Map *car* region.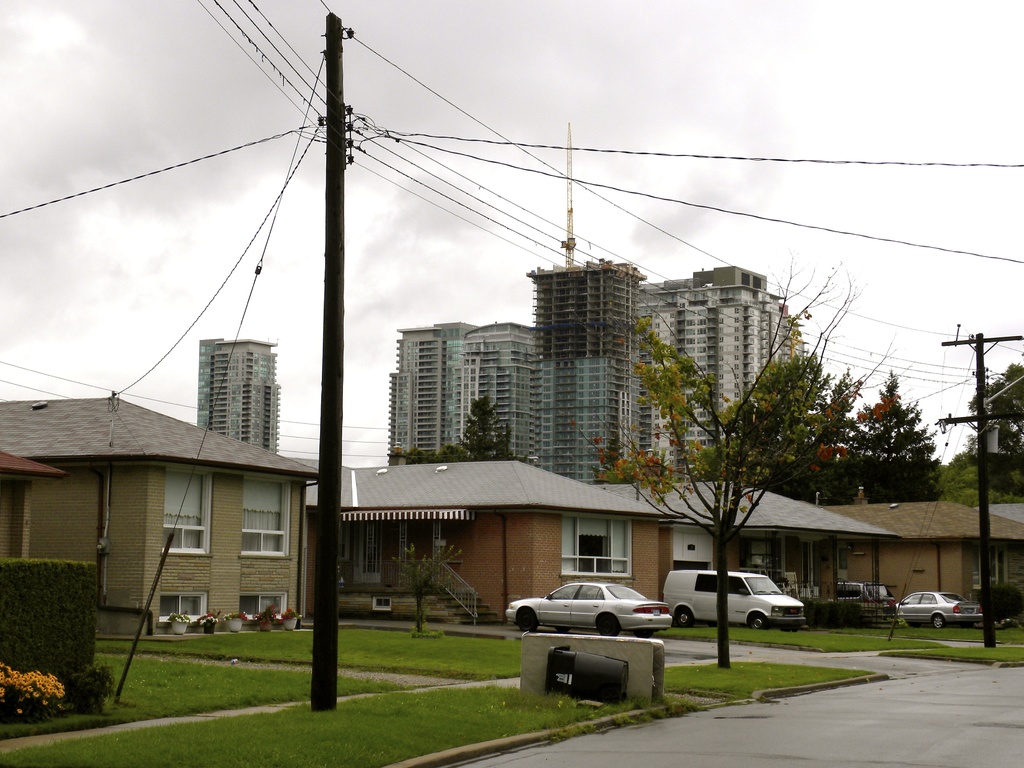
Mapped to box=[504, 582, 664, 640].
